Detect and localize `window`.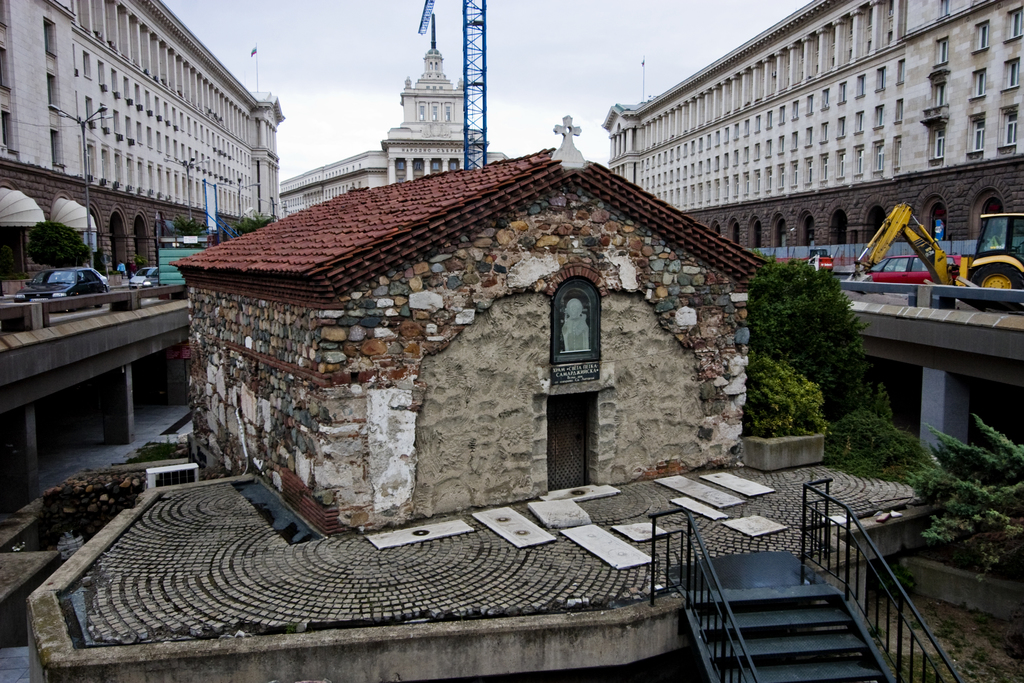
Localized at region(431, 99, 441, 124).
